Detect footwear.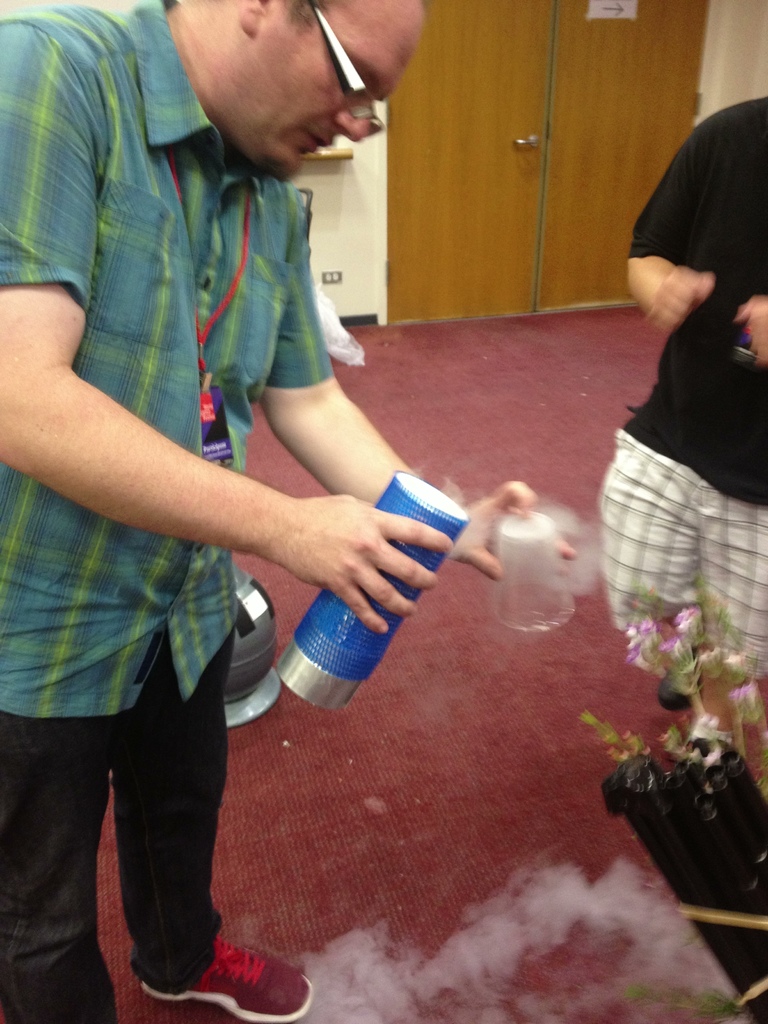
Detected at (658, 679, 708, 711).
